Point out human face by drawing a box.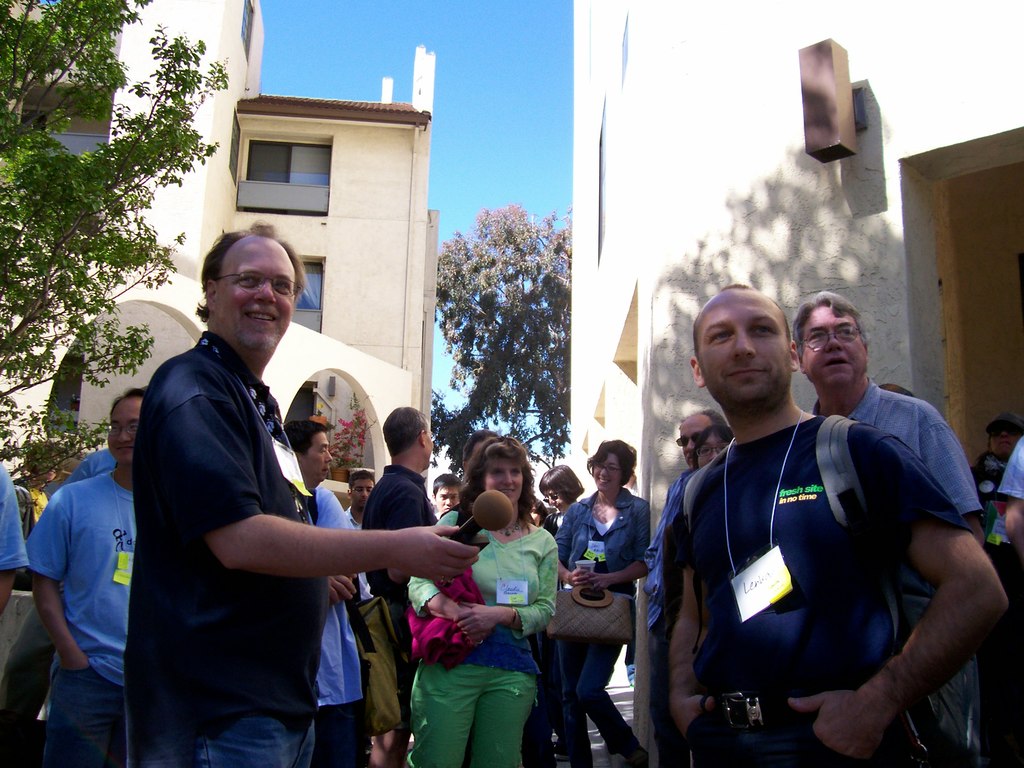
109, 399, 140, 460.
